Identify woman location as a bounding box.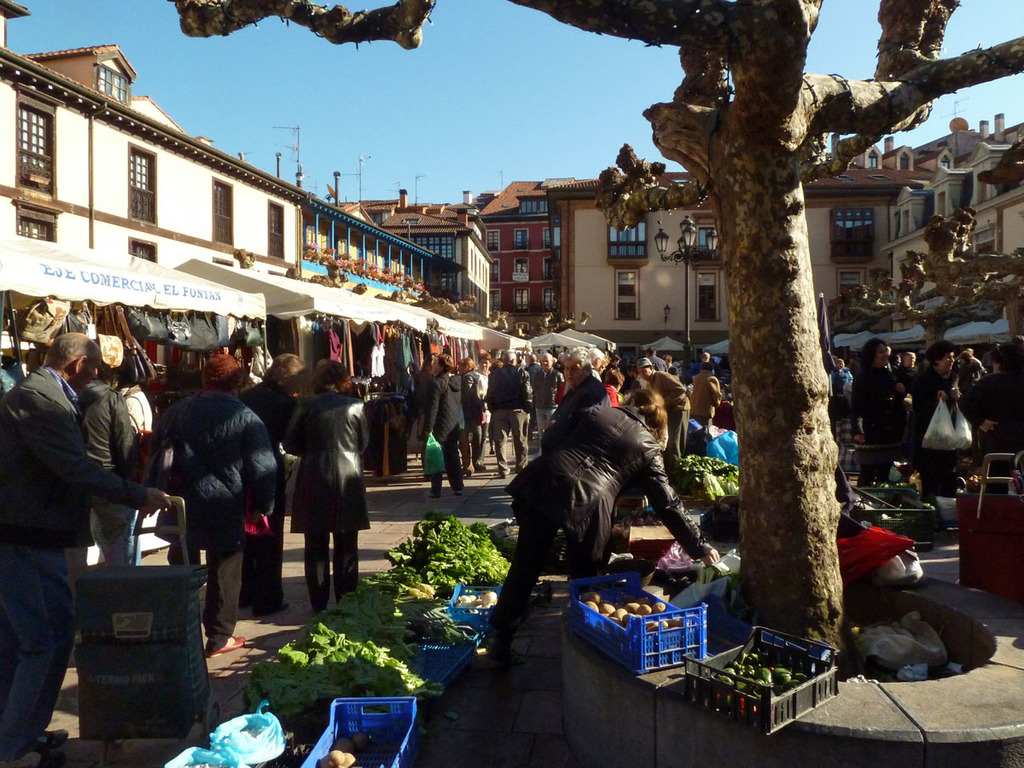
BBox(483, 369, 730, 658).
